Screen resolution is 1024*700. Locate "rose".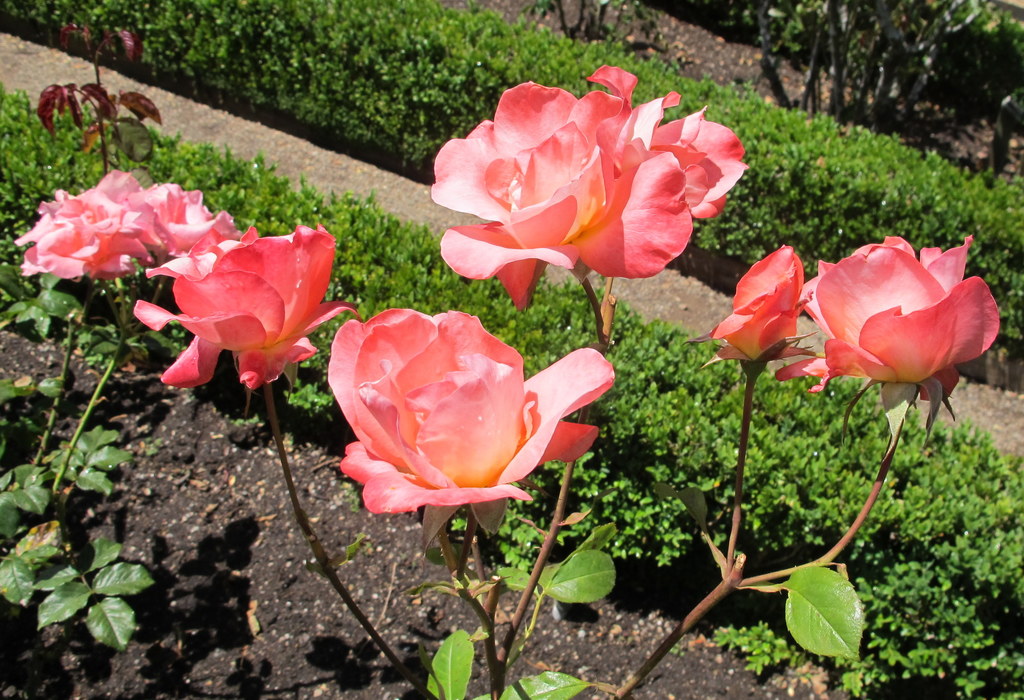
<region>774, 230, 1003, 405</region>.
